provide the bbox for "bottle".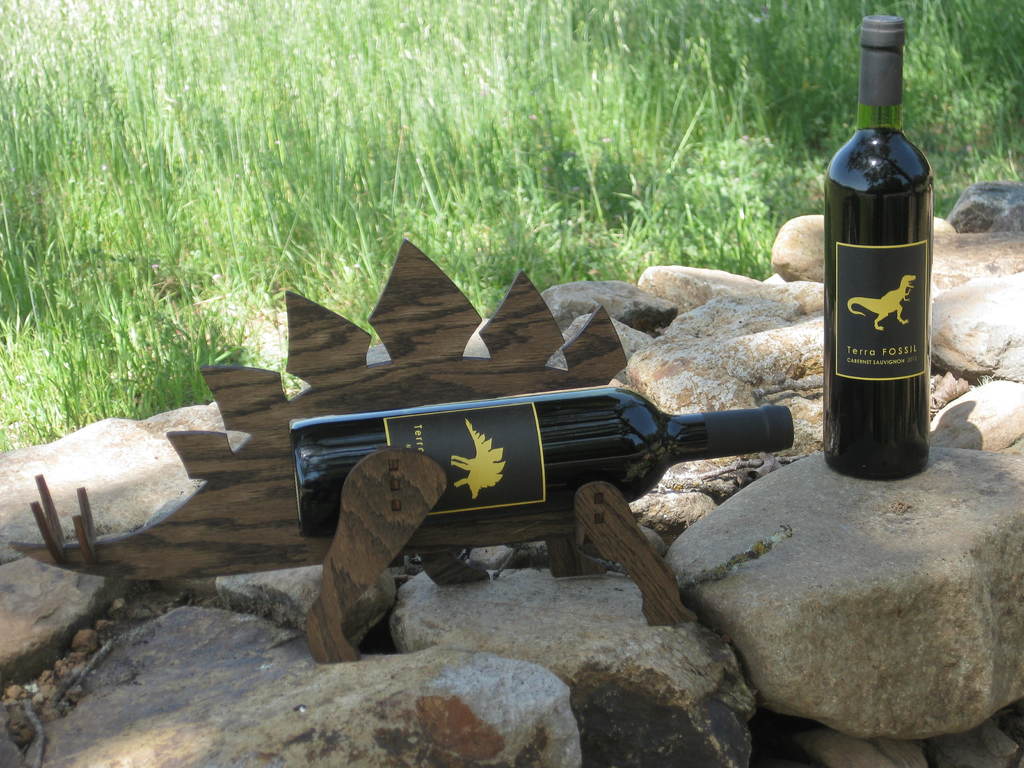
{"x1": 813, "y1": 8, "x2": 940, "y2": 483}.
